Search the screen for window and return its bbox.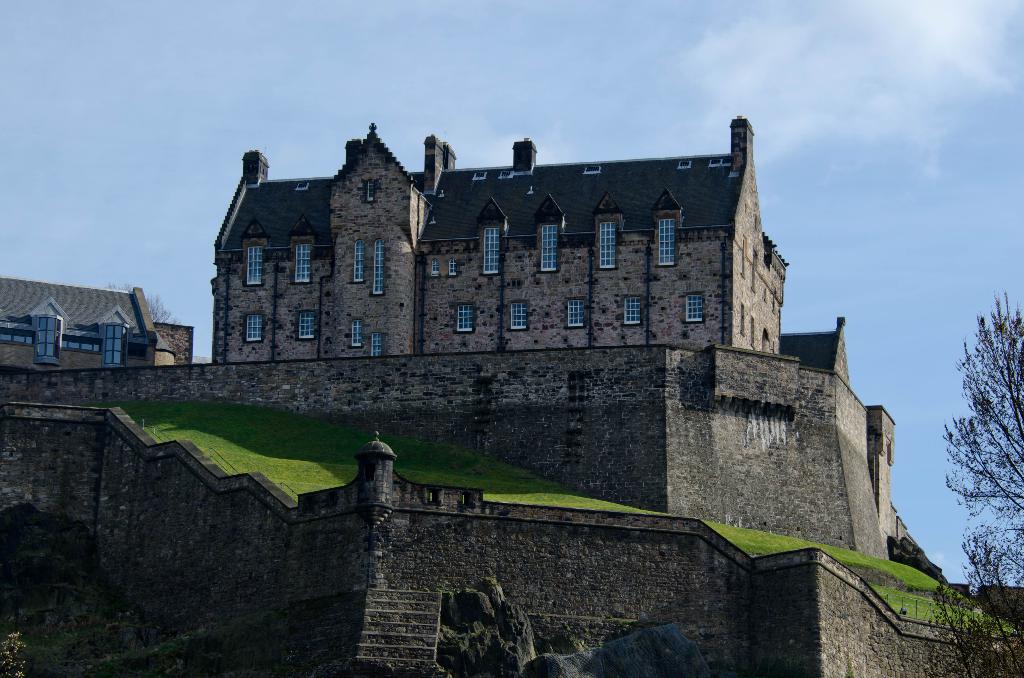
Found: bbox=[655, 216, 676, 265].
